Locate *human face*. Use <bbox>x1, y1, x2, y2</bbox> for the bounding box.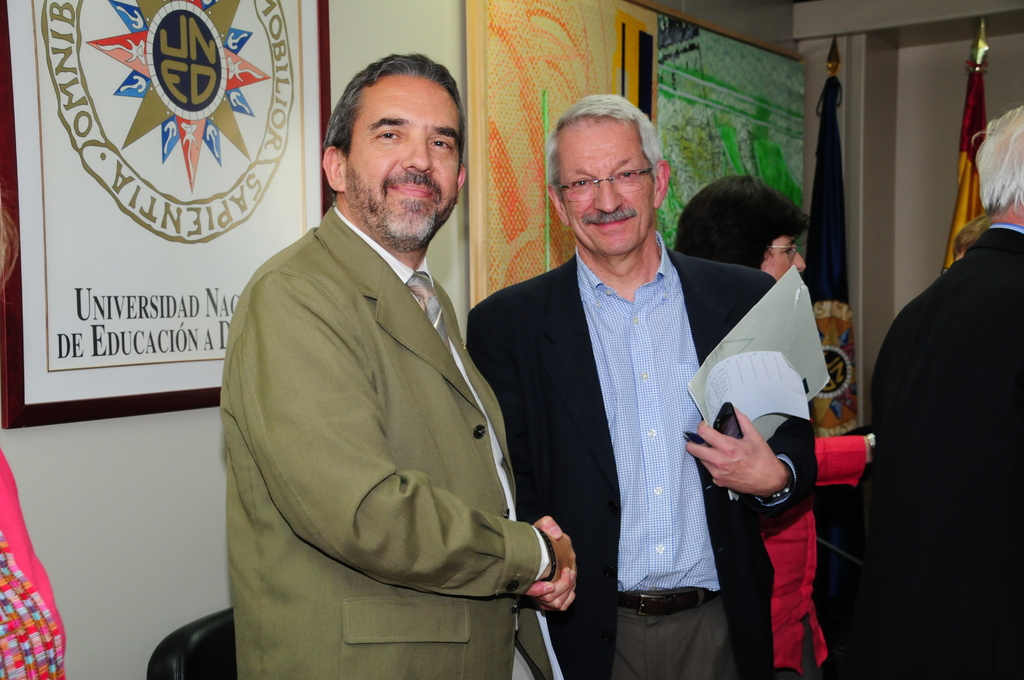
<bbox>341, 73, 461, 242</bbox>.
